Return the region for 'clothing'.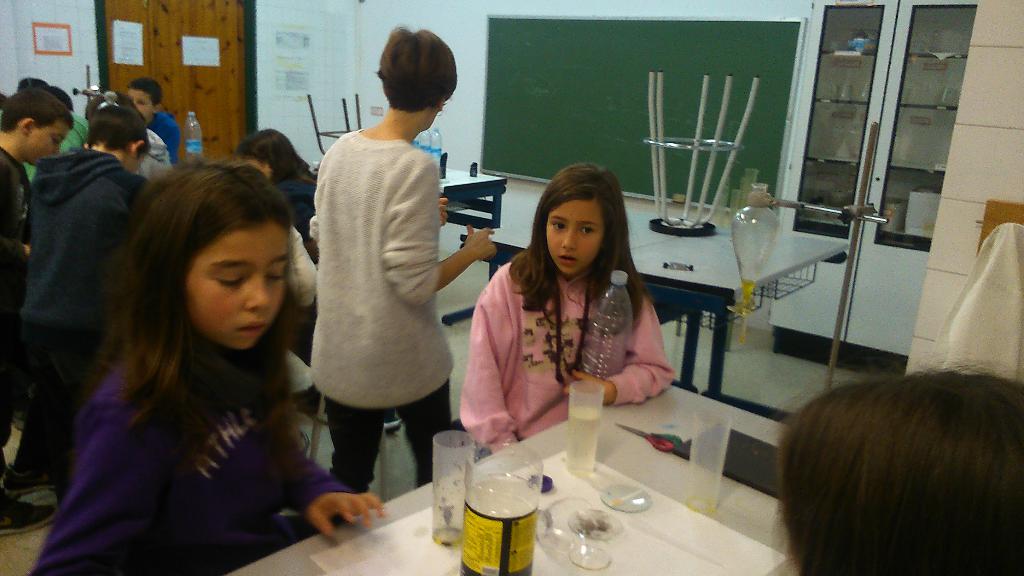
280/167/321/238.
